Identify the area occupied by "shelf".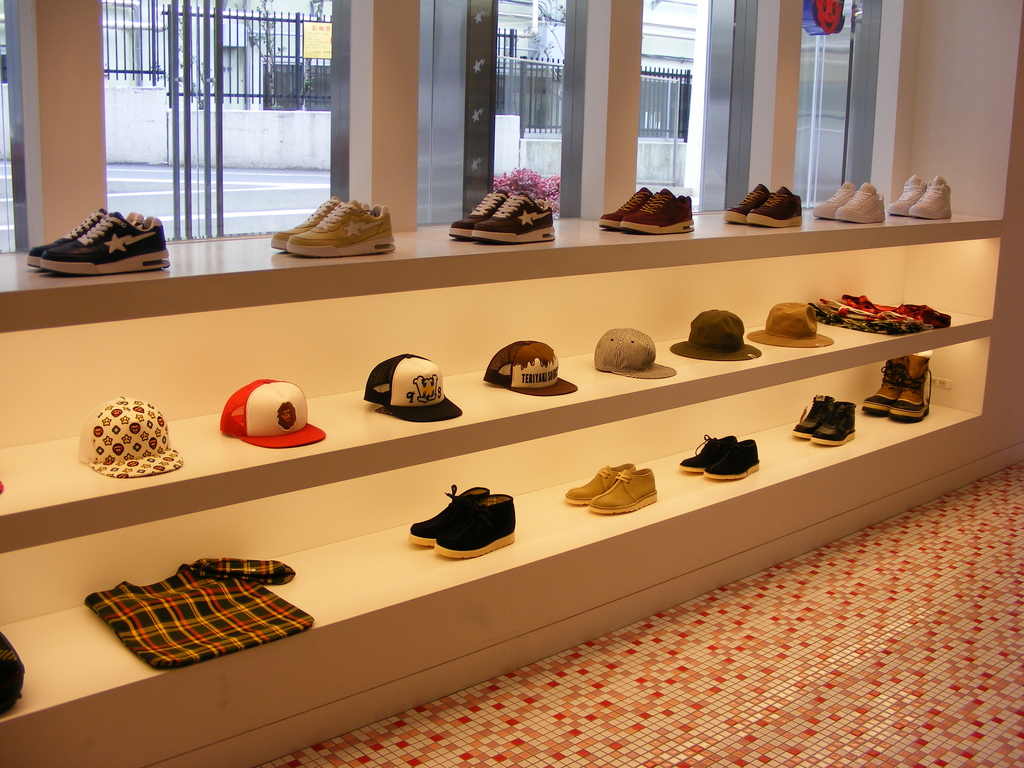
Area: bbox(0, 208, 999, 331).
